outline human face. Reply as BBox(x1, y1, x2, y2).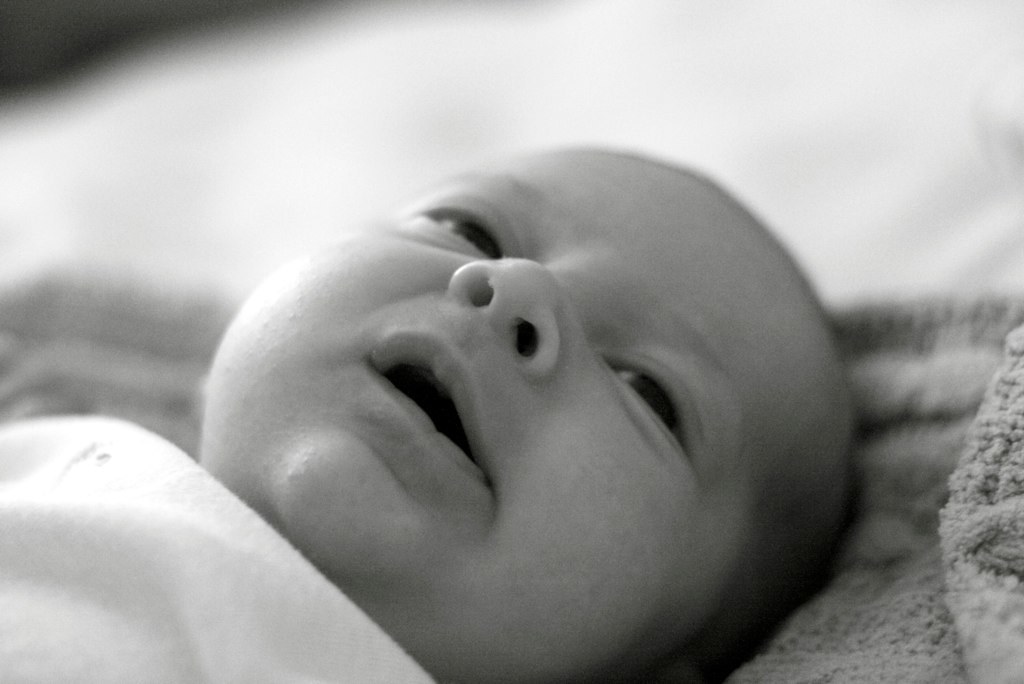
BBox(218, 146, 823, 683).
